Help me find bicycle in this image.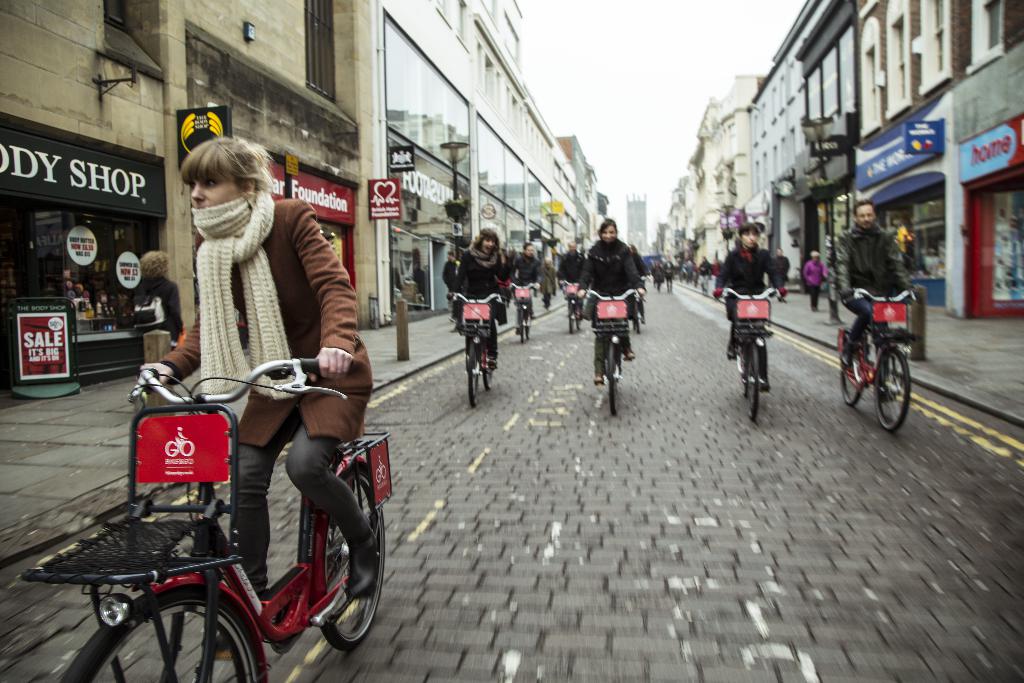
Found it: x1=834 y1=286 x2=911 y2=436.
